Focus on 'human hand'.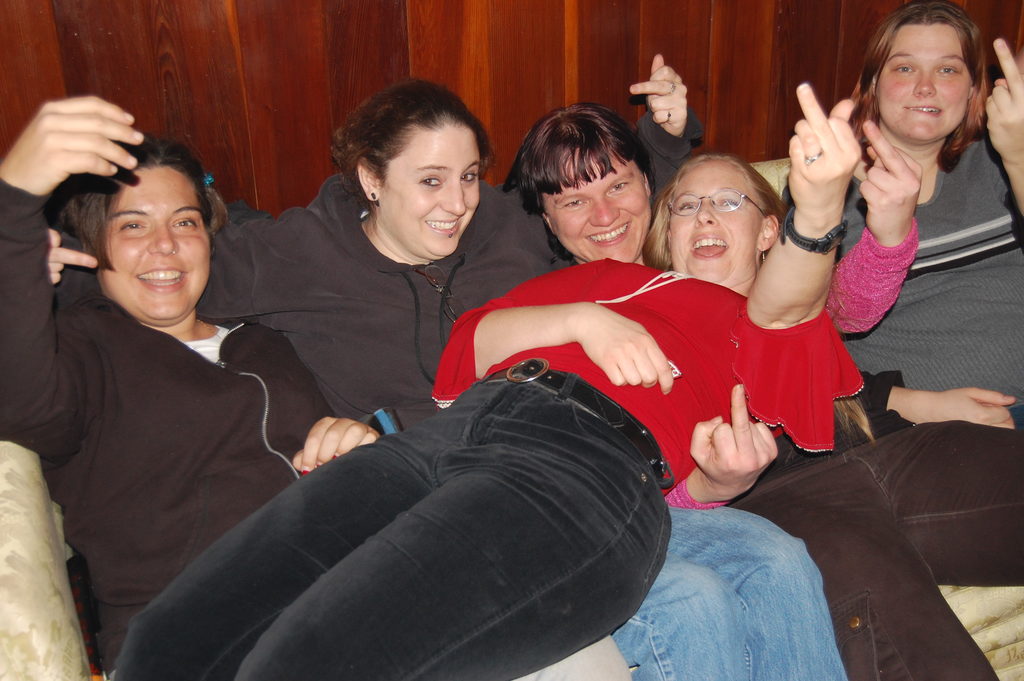
Focused at Rect(8, 92, 145, 193).
